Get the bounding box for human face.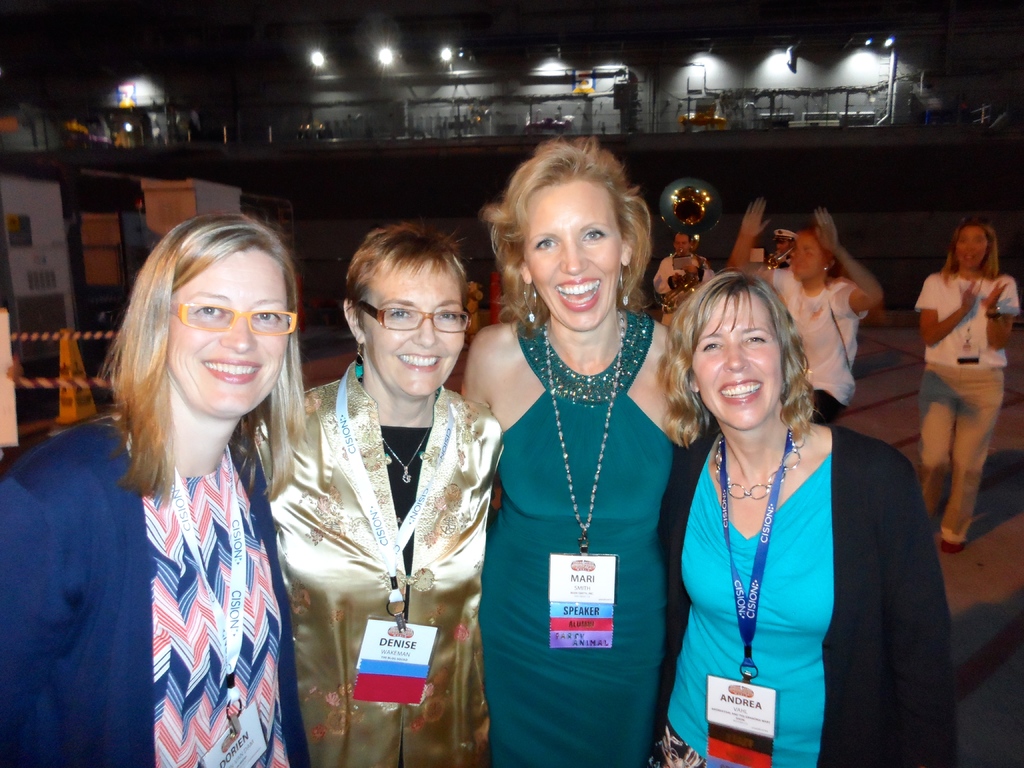
525,184,626,327.
